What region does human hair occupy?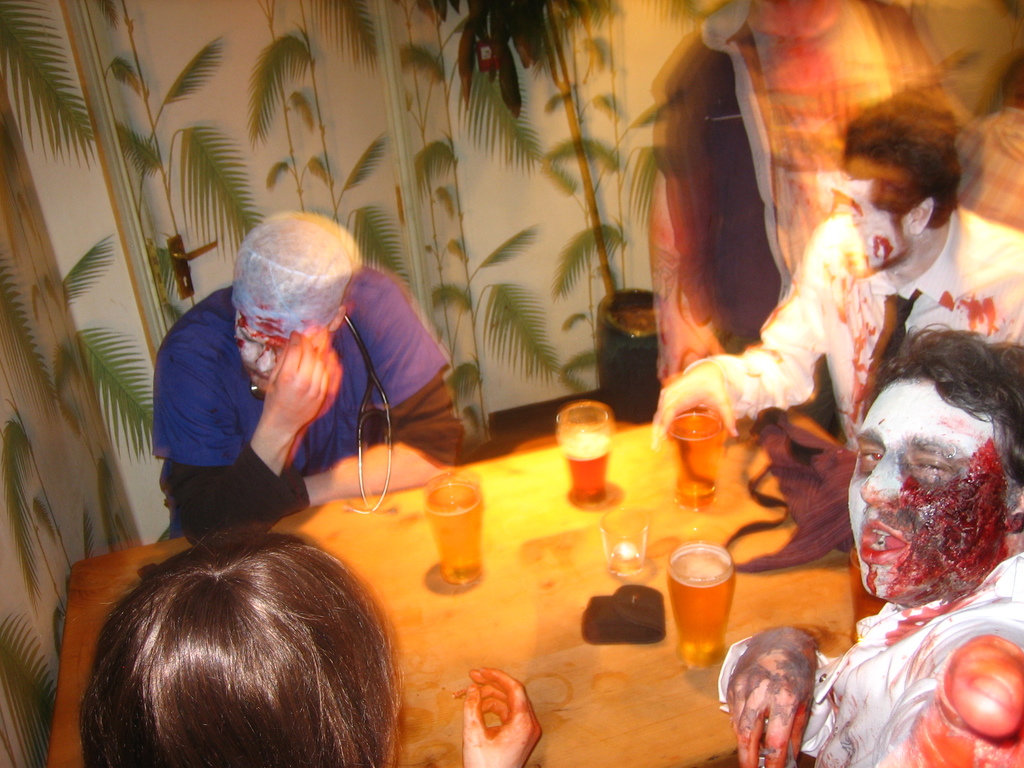
pyautogui.locateOnScreen(845, 93, 963, 225).
